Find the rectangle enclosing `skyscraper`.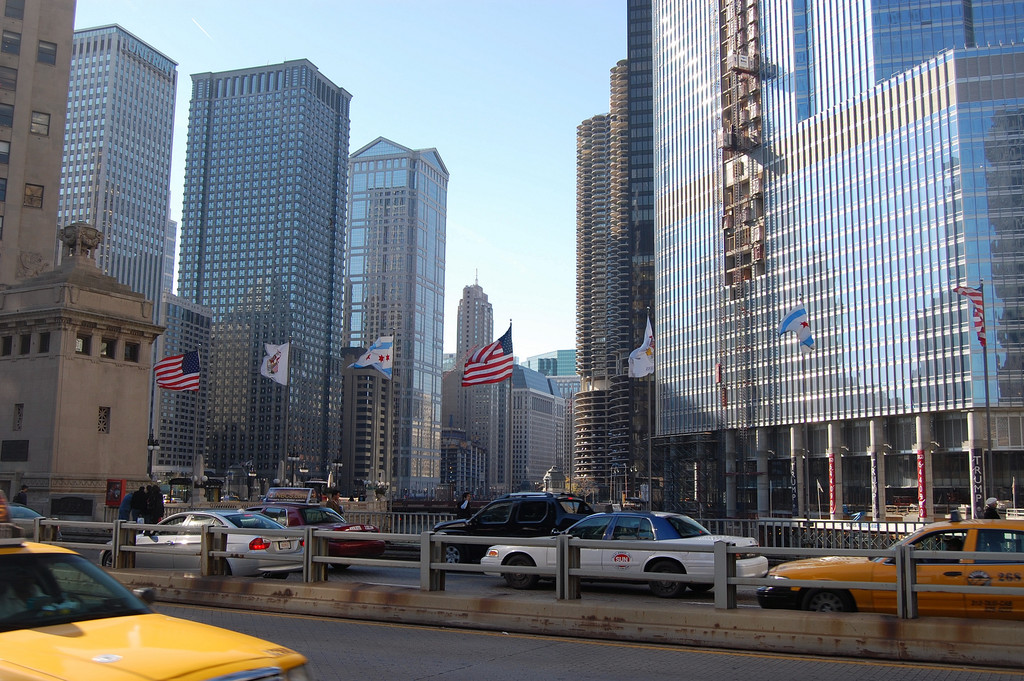
detection(50, 21, 180, 481).
